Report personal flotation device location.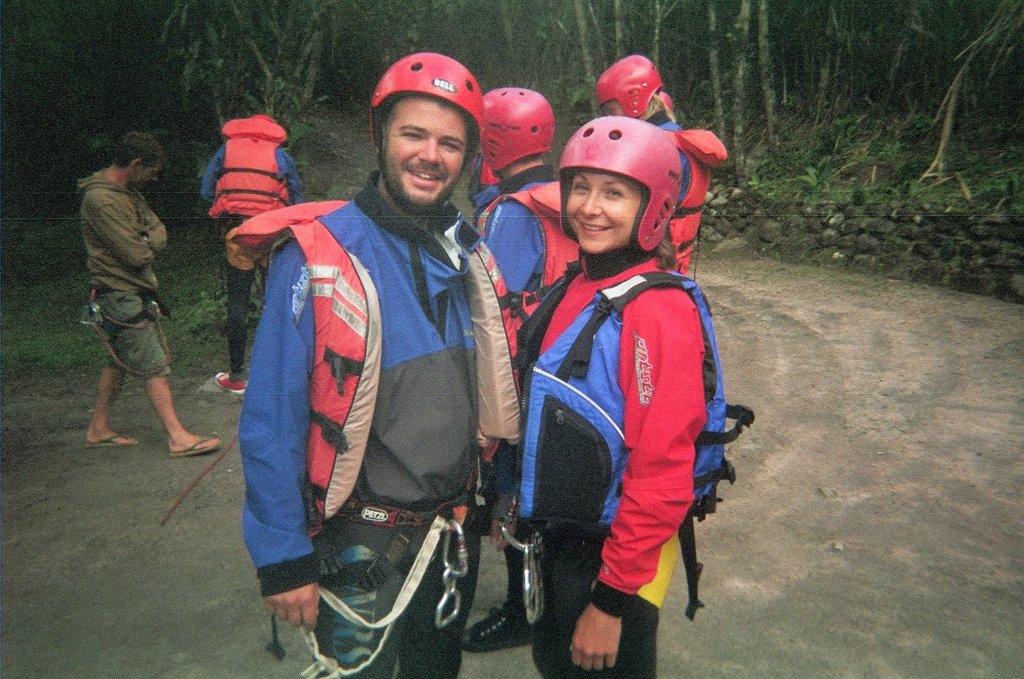
Report: (x1=466, y1=170, x2=586, y2=387).
